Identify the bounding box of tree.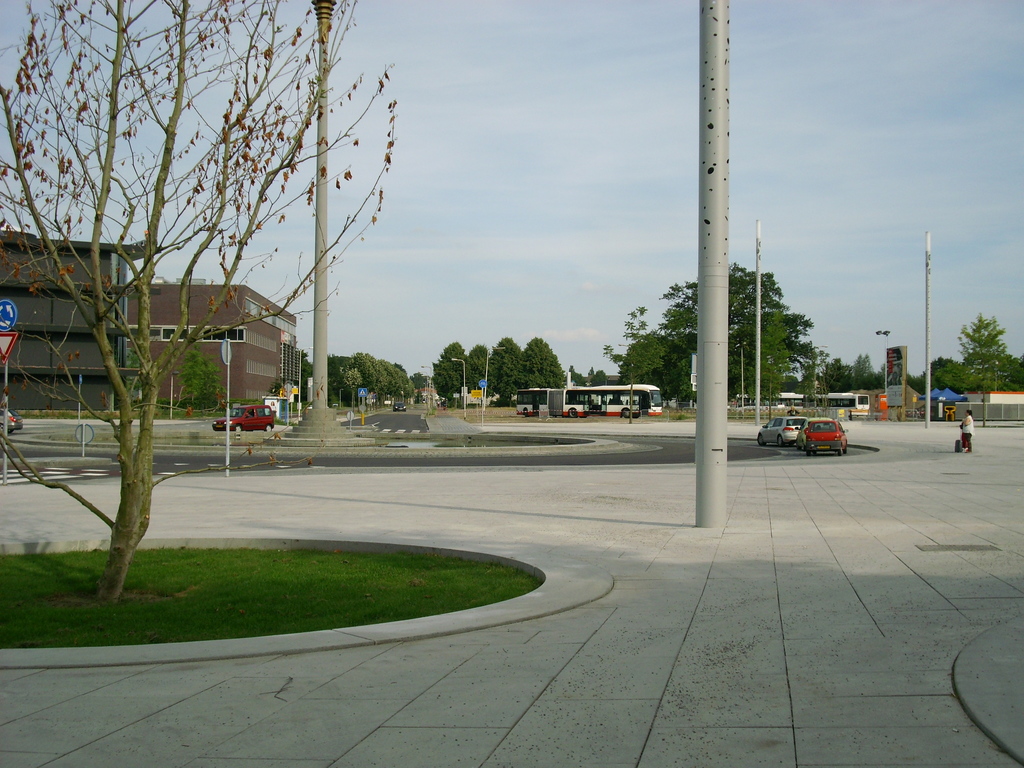
618/328/685/404.
